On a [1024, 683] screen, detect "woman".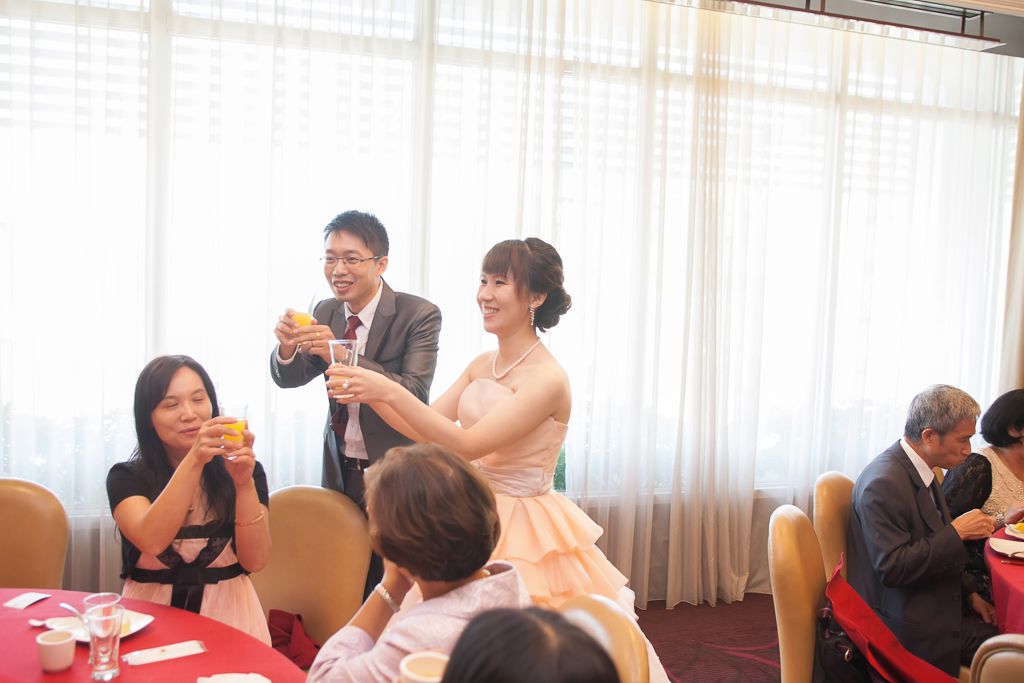
select_region(434, 597, 612, 682).
